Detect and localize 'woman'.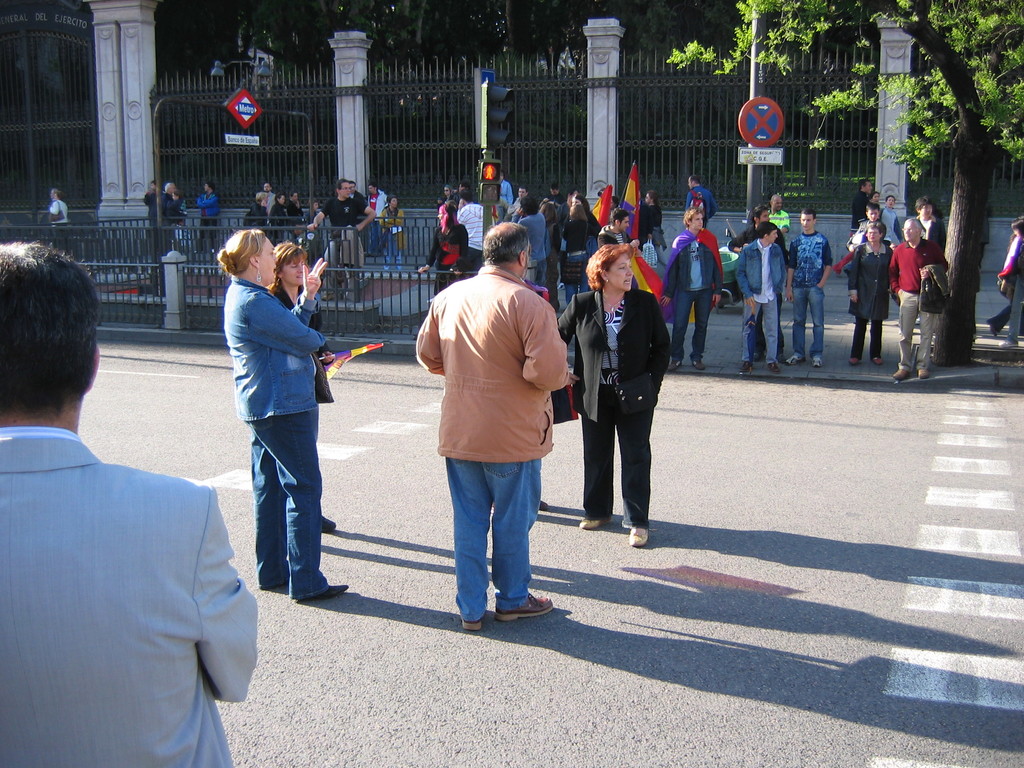
Localized at box(847, 220, 893, 367).
